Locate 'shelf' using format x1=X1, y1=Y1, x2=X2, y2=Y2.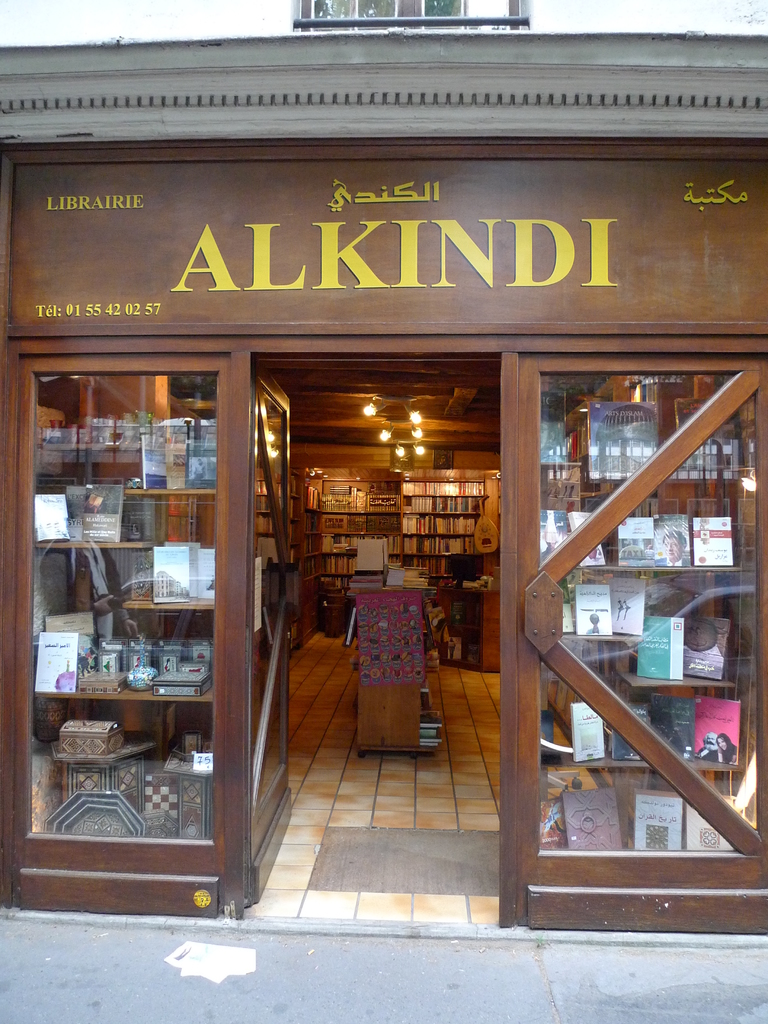
x1=319, y1=479, x2=400, y2=509.
